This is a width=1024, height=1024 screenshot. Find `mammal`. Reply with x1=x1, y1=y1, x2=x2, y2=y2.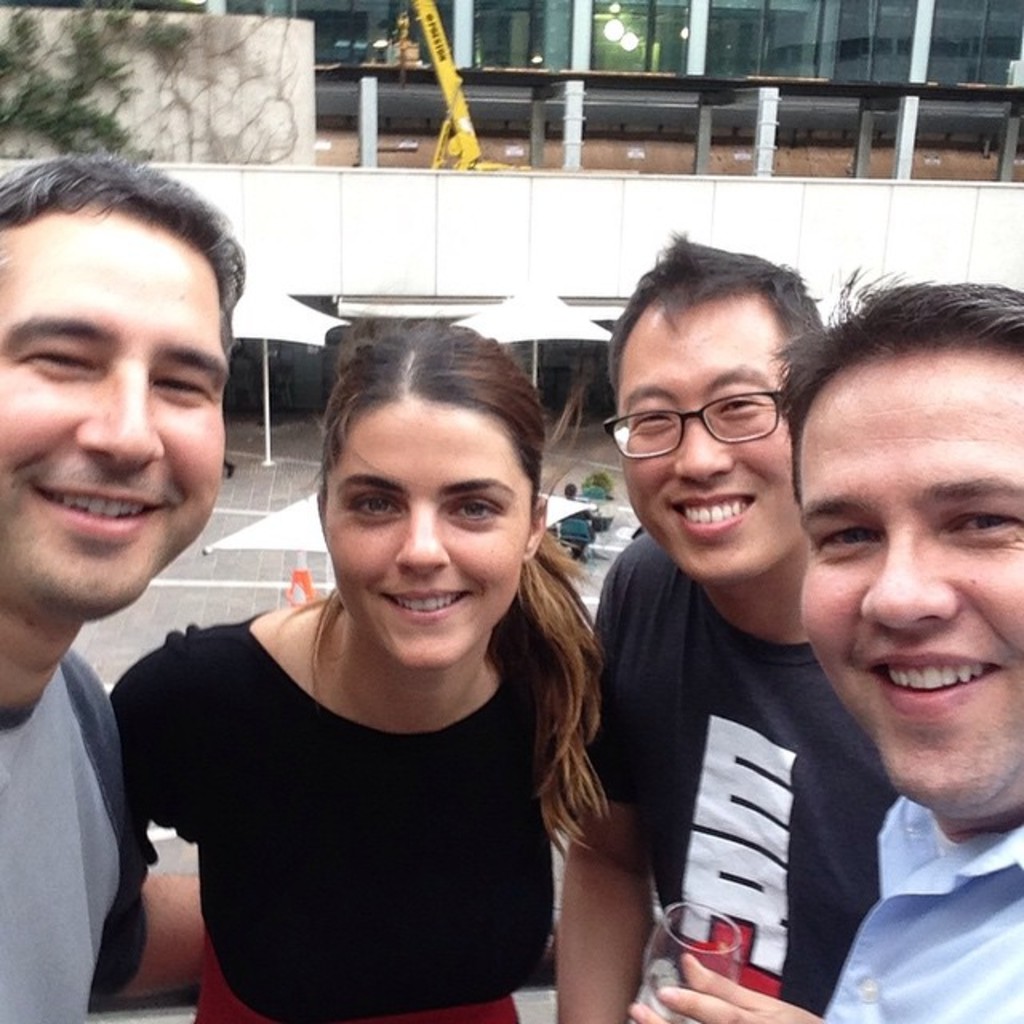
x1=563, y1=483, x2=597, y2=566.
